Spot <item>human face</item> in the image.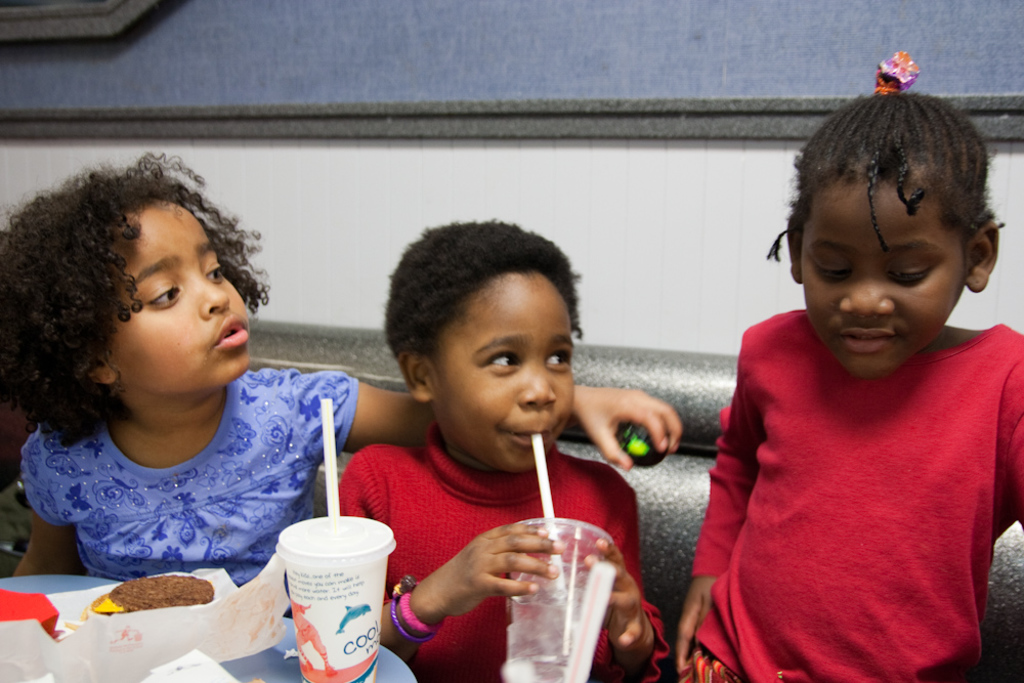
<item>human face</item> found at <region>423, 270, 570, 467</region>.
